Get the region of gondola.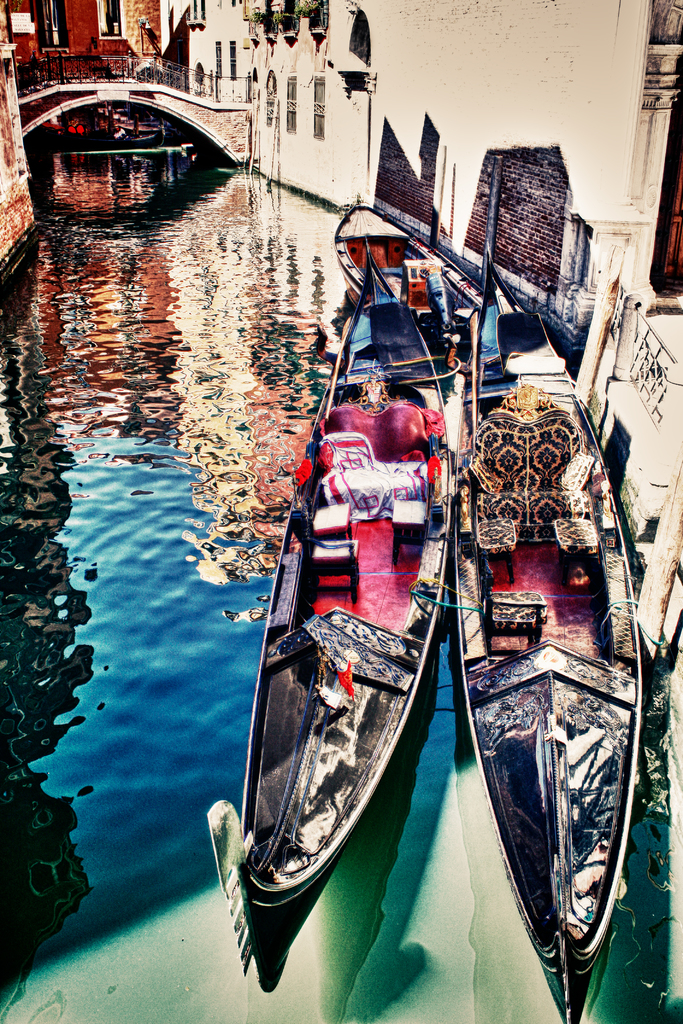
(left=450, top=253, right=648, bottom=1023).
